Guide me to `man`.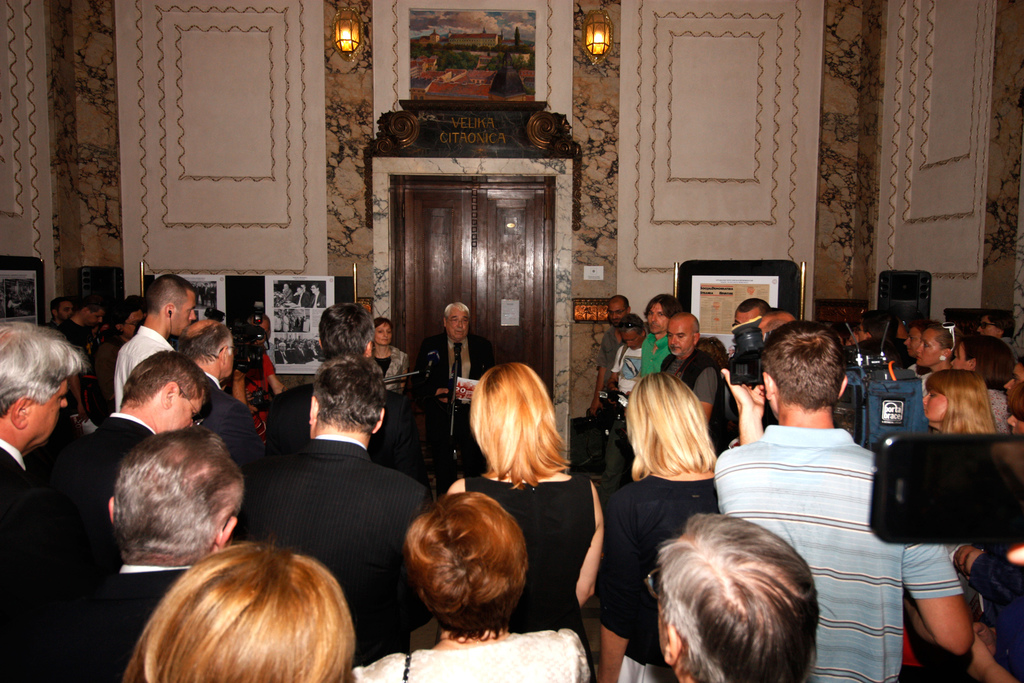
Guidance: box=[291, 284, 307, 308].
